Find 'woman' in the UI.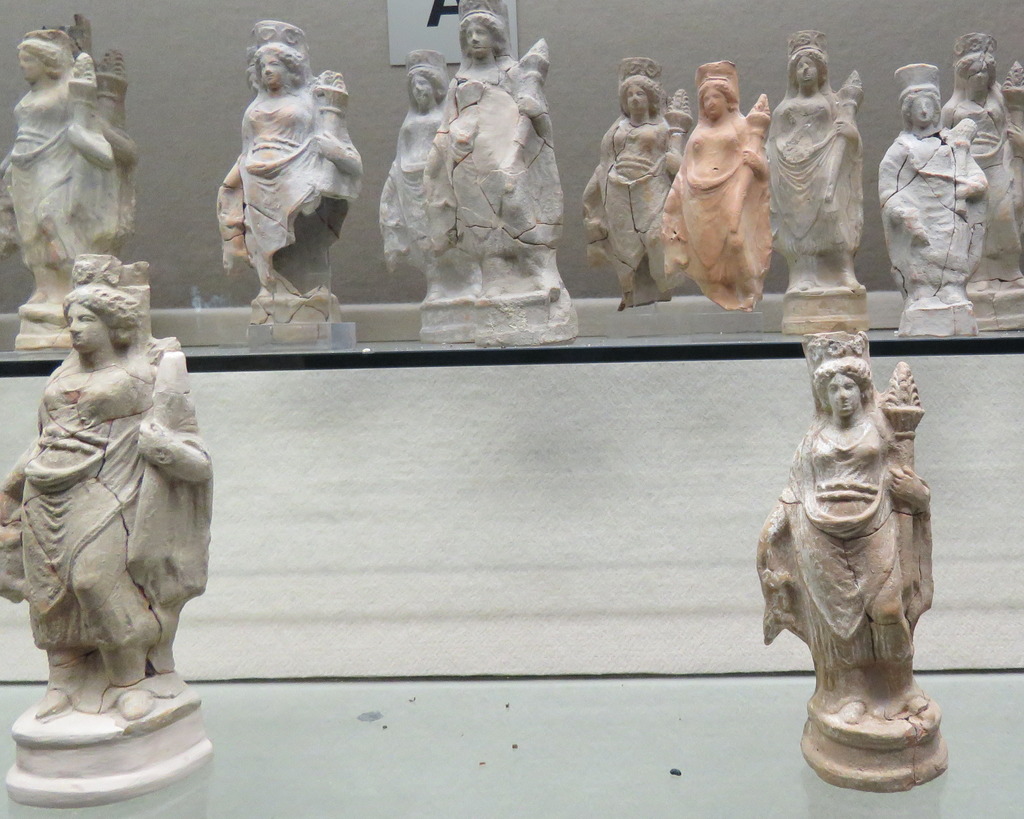
UI element at (left=0, top=287, right=214, bottom=727).
